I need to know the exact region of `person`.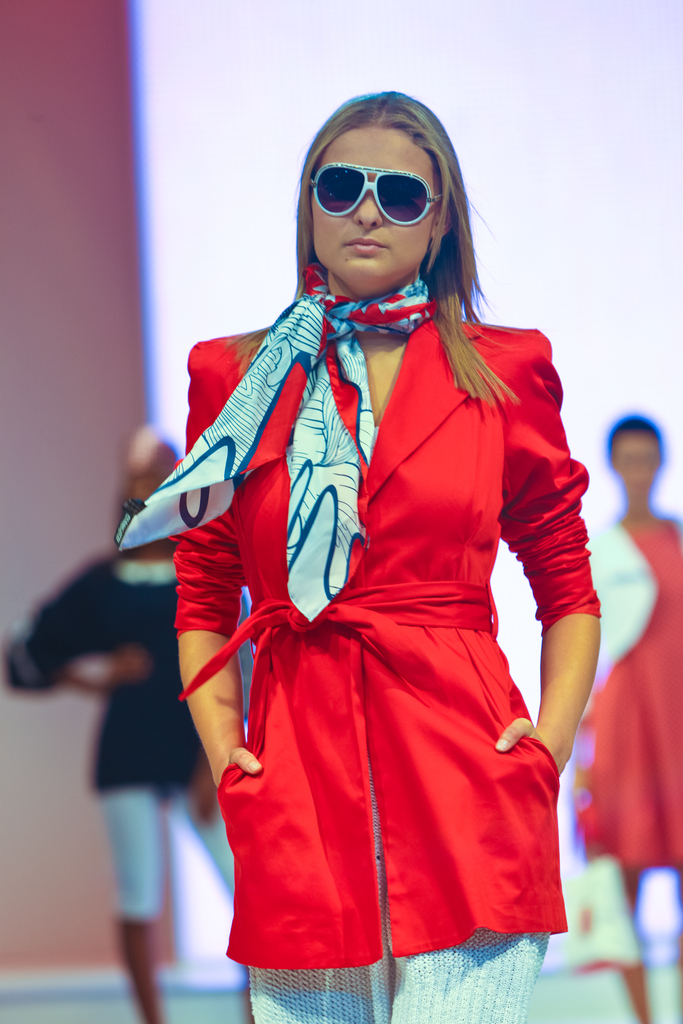
Region: <box>127,74,621,1002</box>.
